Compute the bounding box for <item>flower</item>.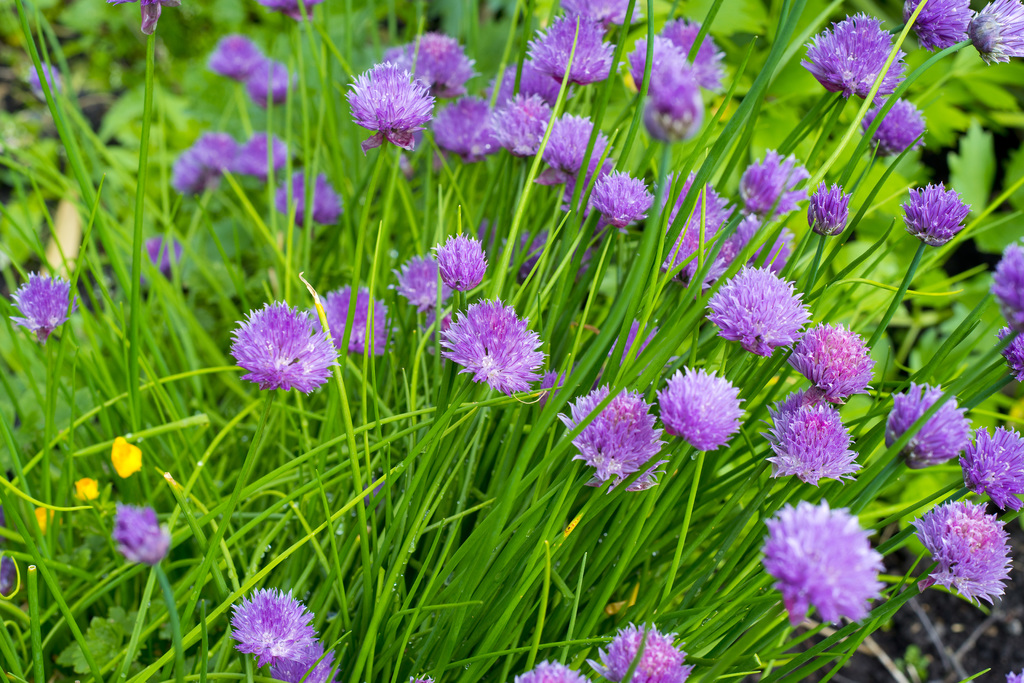
crop(245, 61, 296, 114).
